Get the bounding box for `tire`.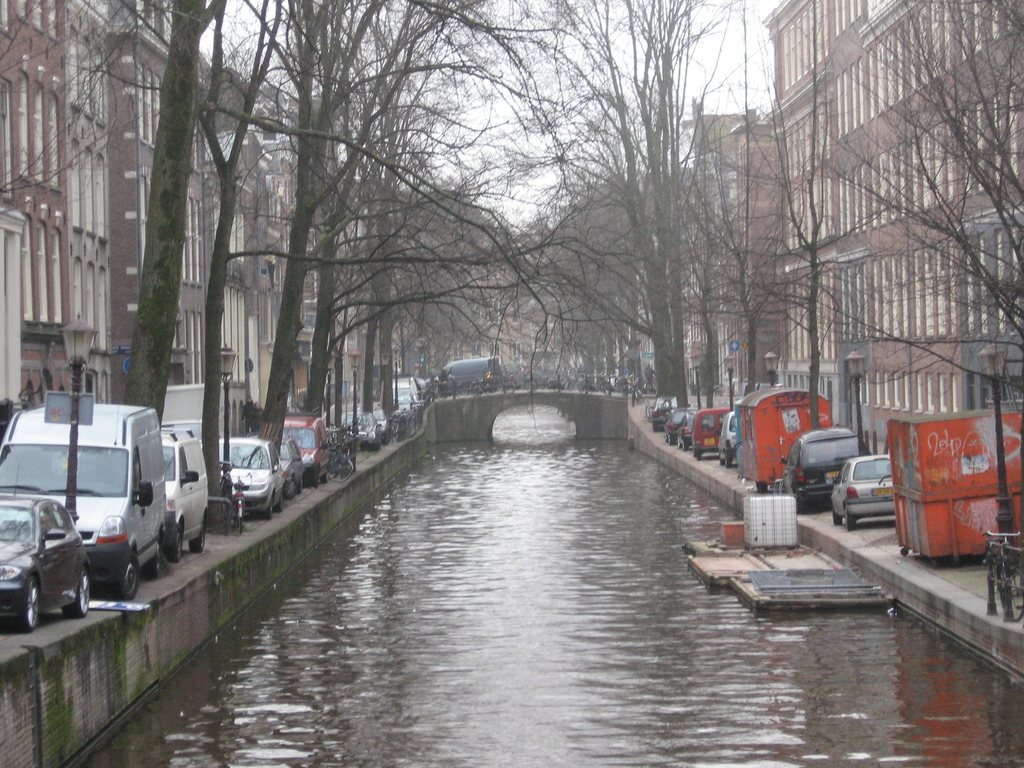
<region>836, 514, 843, 524</region>.
